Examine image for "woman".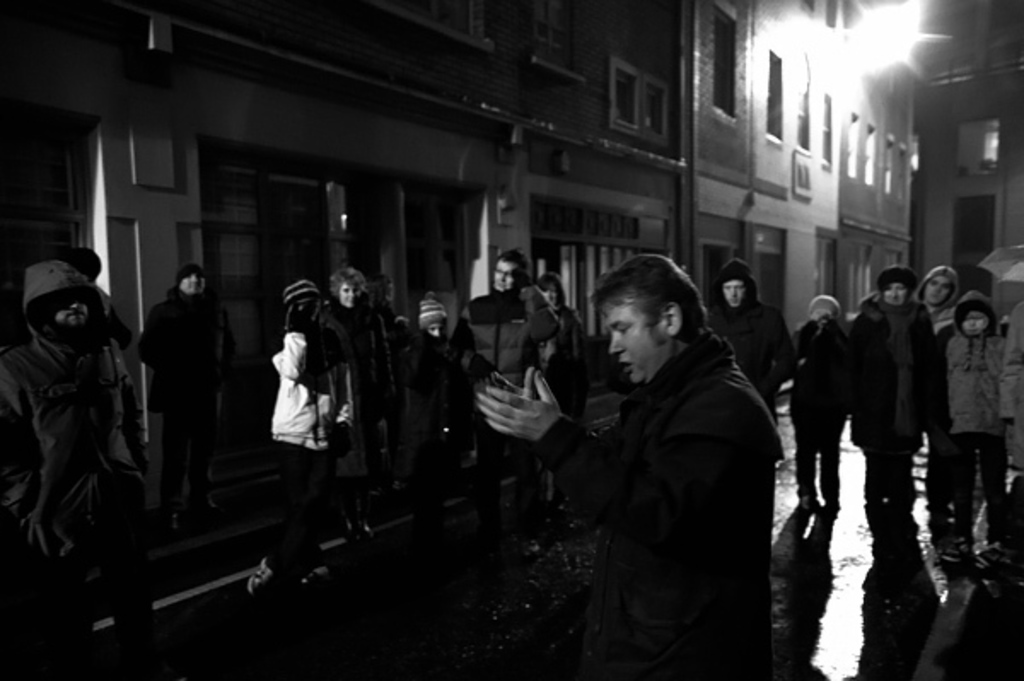
Examination result: Rect(538, 278, 585, 362).
